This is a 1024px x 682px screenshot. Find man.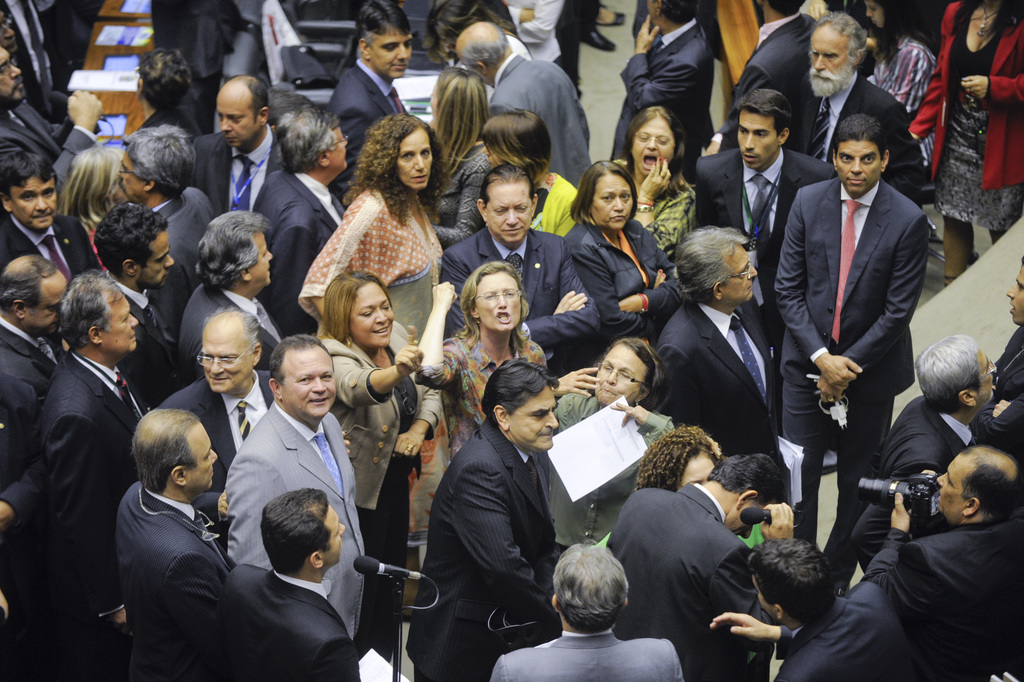
Bounding box: 0 40 142 200.
